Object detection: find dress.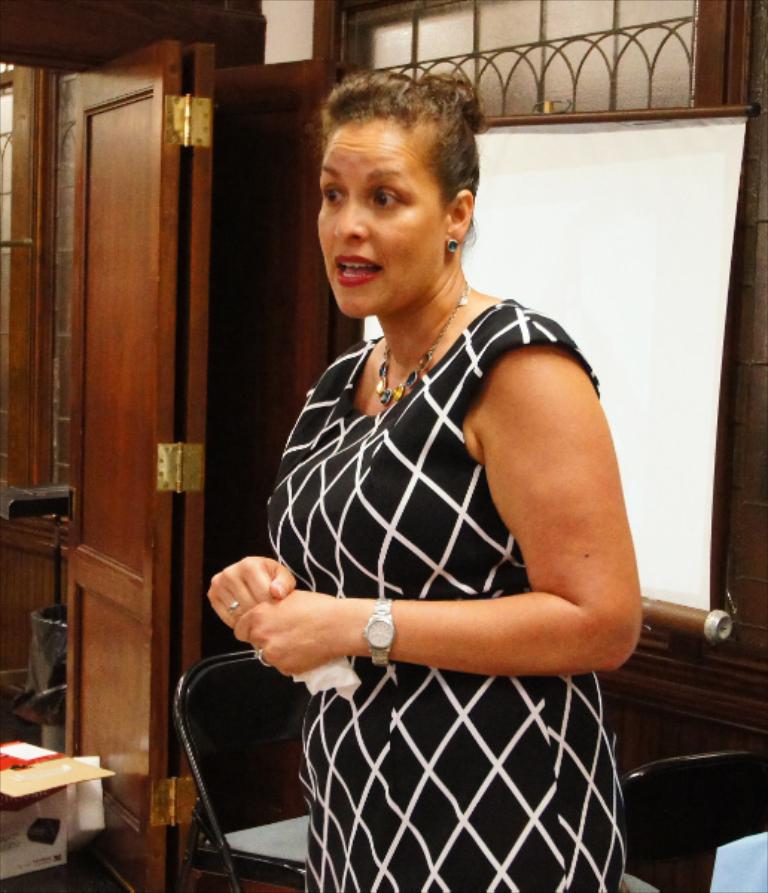
253,283,610,892.
